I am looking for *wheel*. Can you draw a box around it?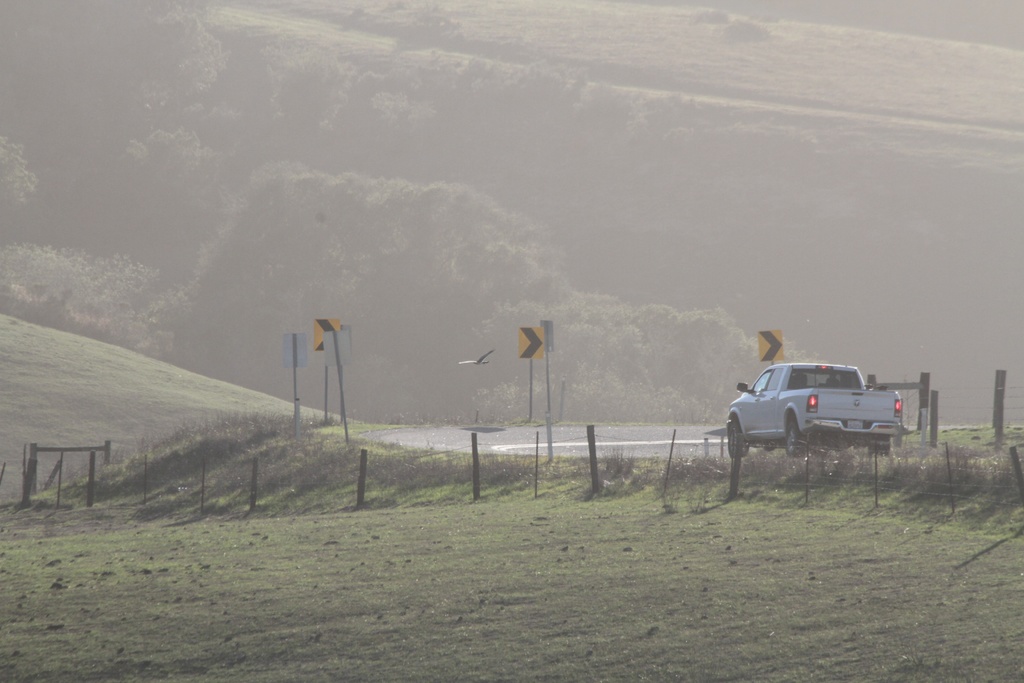
Sure, the bounding box is l=868, t=427, r=891, b=452.
